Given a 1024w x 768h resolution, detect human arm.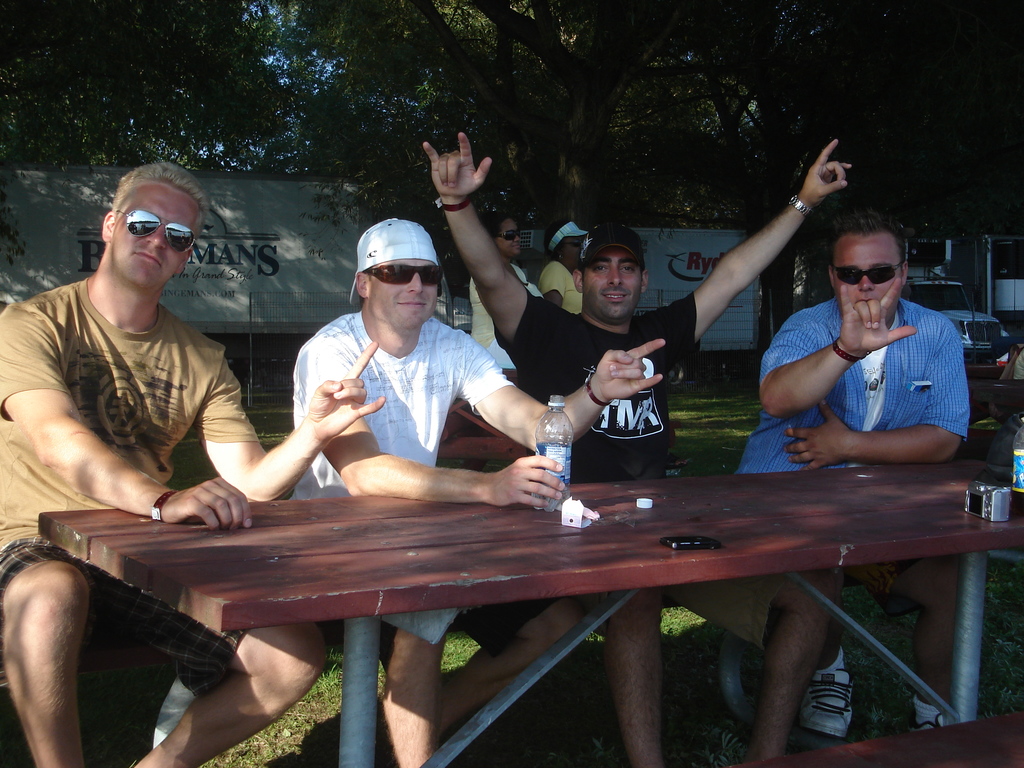
[left=298, top=339, right=566, bottom=509].
